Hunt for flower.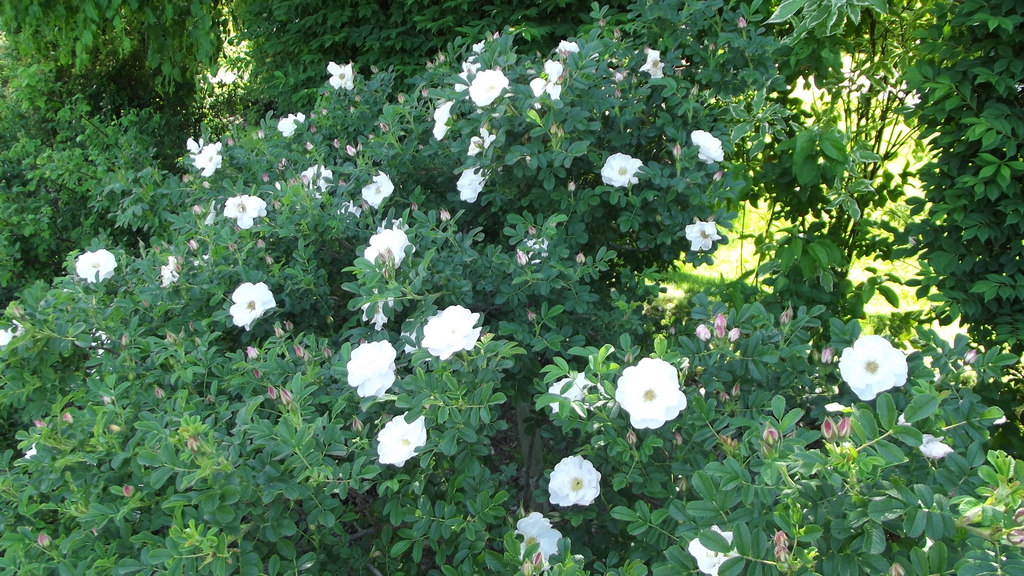
Hunted down at locate(913, 431, 958, 461).
